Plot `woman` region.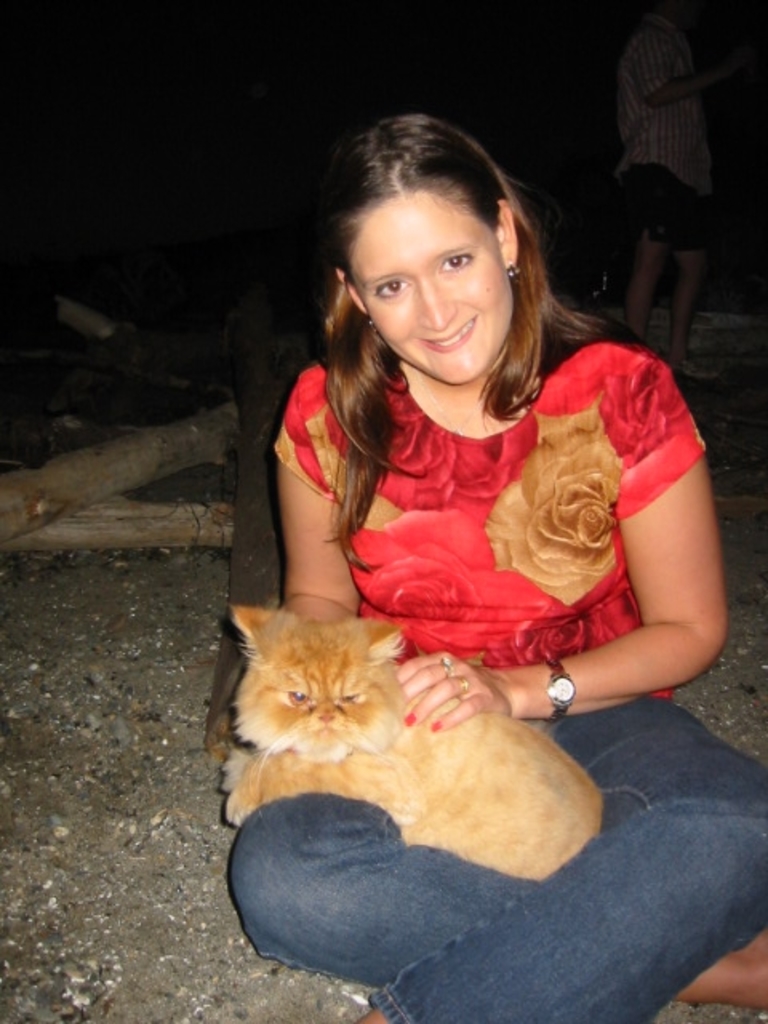
Plotted at <box>171,126,766,864</box>.
